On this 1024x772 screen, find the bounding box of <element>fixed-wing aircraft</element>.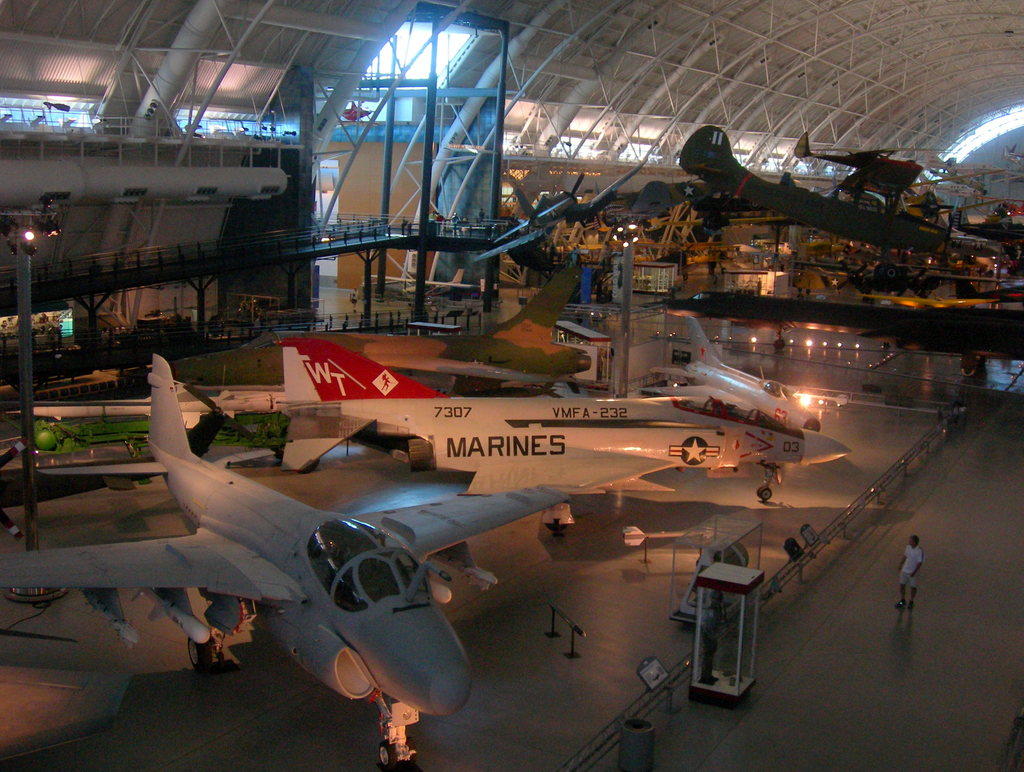
Bounding box: (401, 267, 477, 299).
